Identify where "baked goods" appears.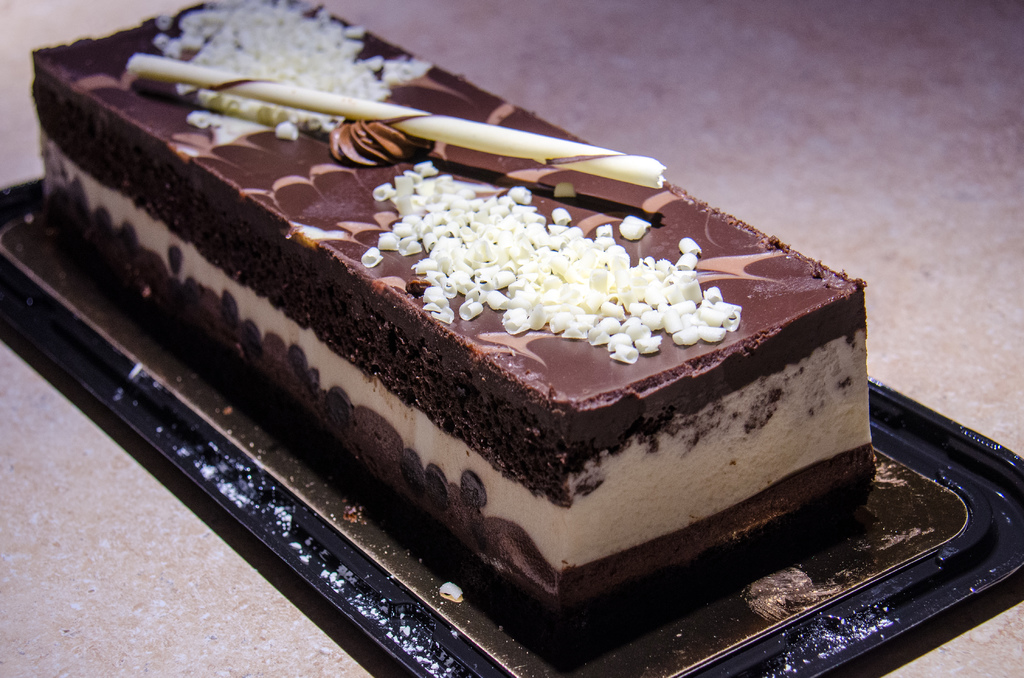
Appears at (26, 0, 880, 624).
